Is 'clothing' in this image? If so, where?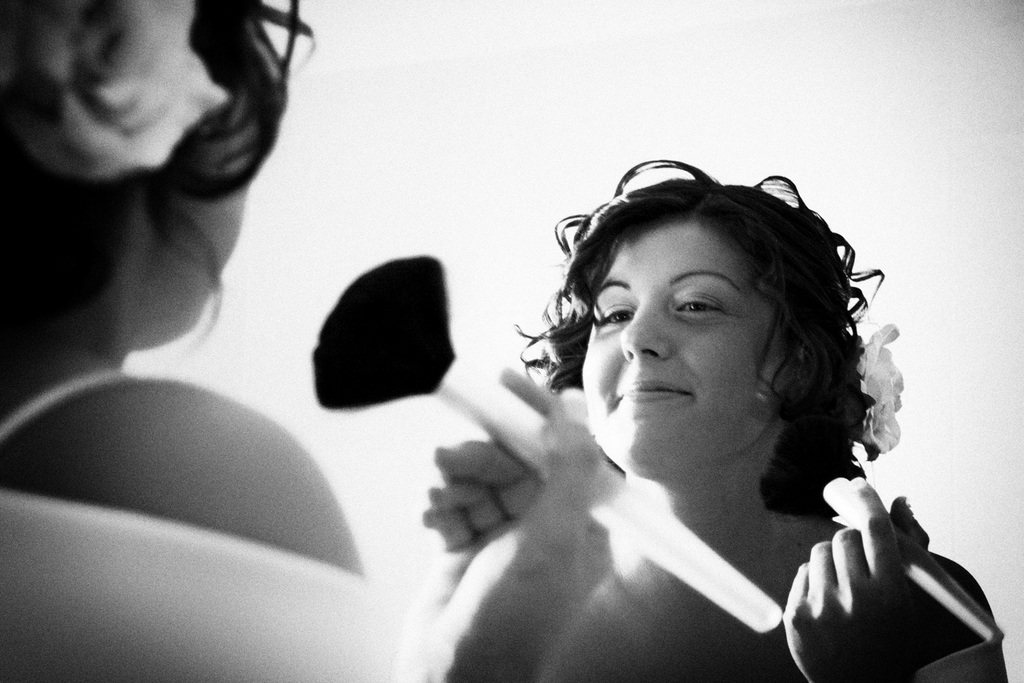
Yes, at (left=0, top=370, right=406, bottom=682).
